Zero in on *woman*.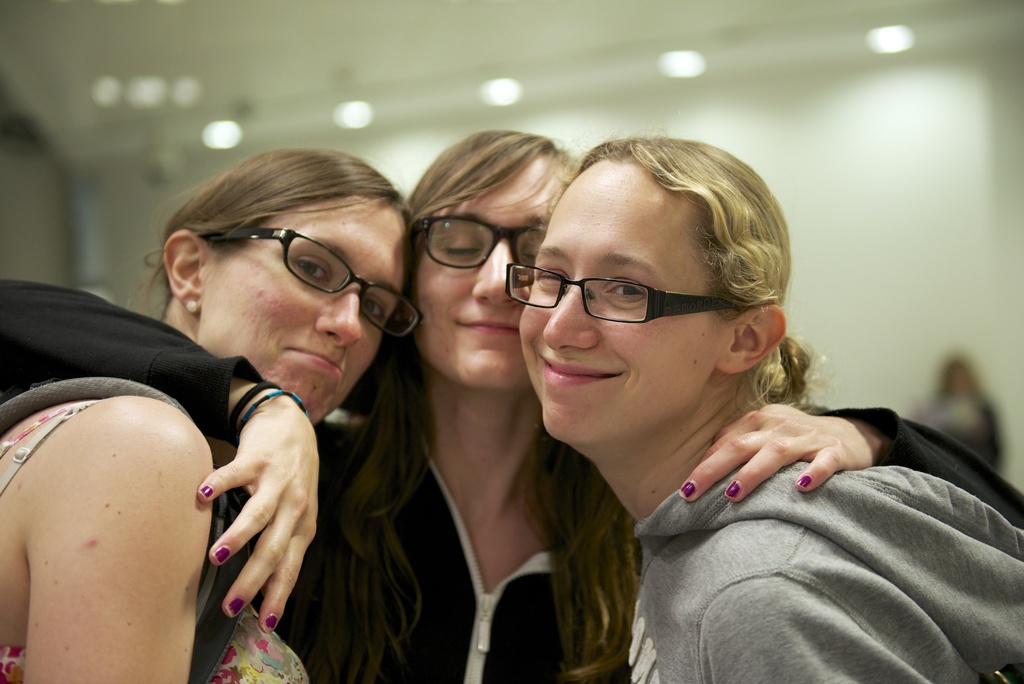
Zeroed in: {"left": 502, "top": 142, "right": 1023, "bottom": 683}.
